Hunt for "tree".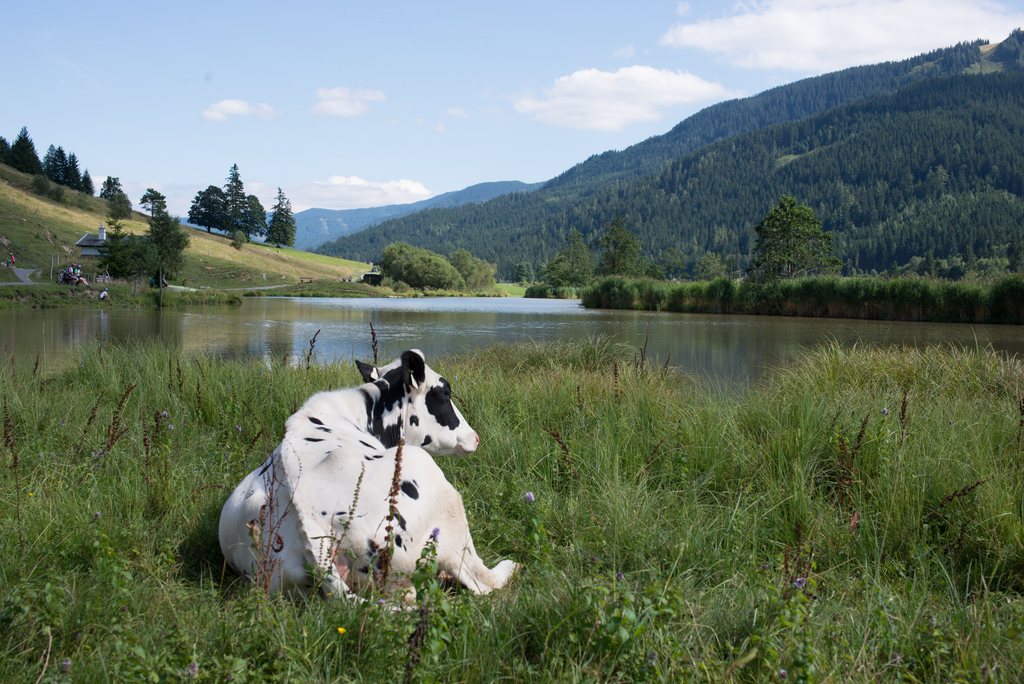
Hunted down at select_region(29, 174, 47, 200).
